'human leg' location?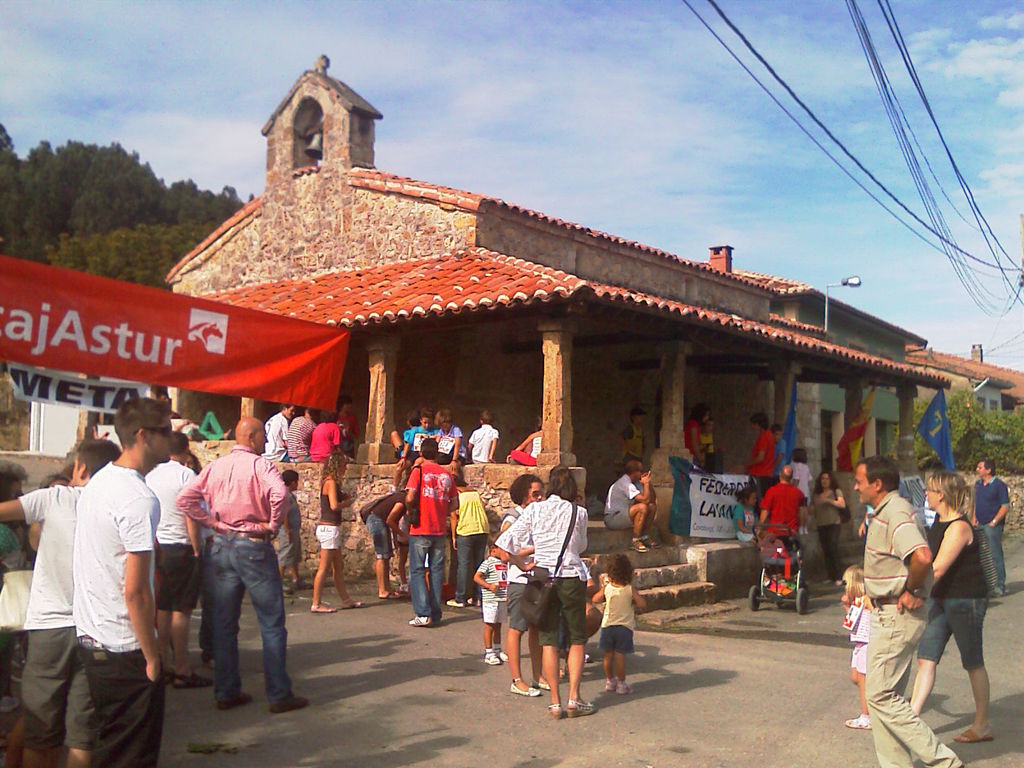
473 525 492 566
